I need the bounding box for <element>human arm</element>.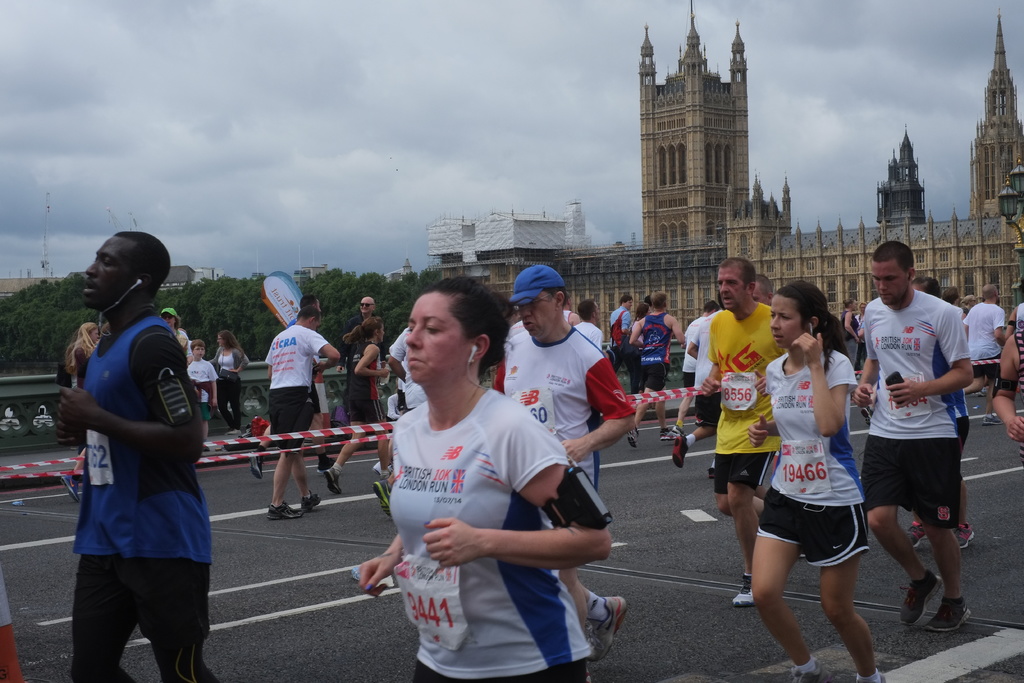
Here it is: bbox=(353, 419, 406, 600).
